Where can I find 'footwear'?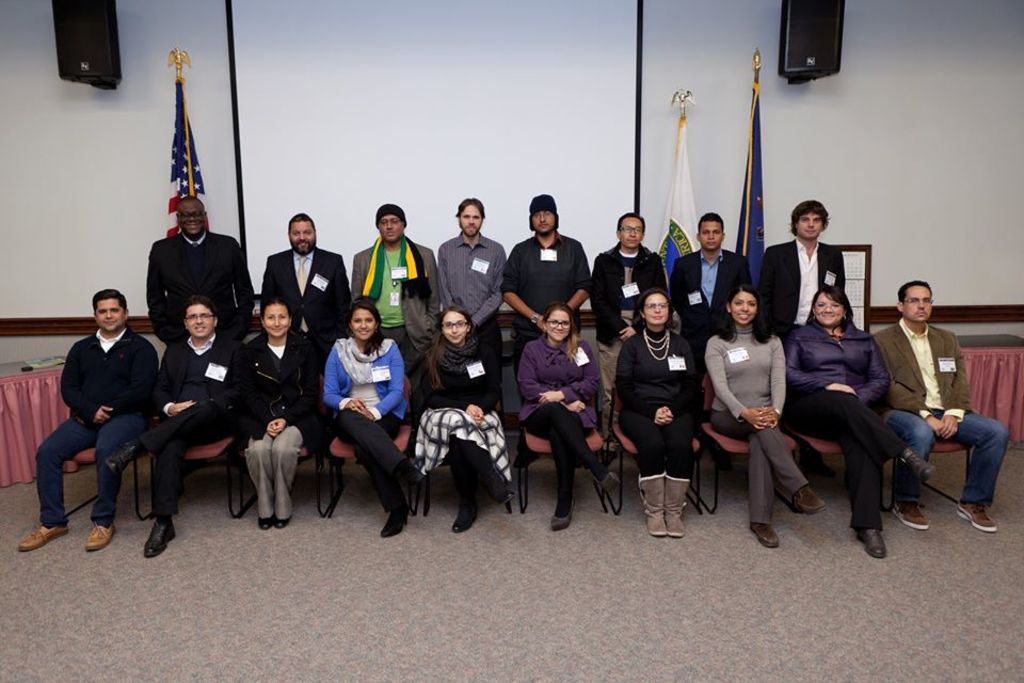
You can find it at Rect(590, 474, 622, 494).
